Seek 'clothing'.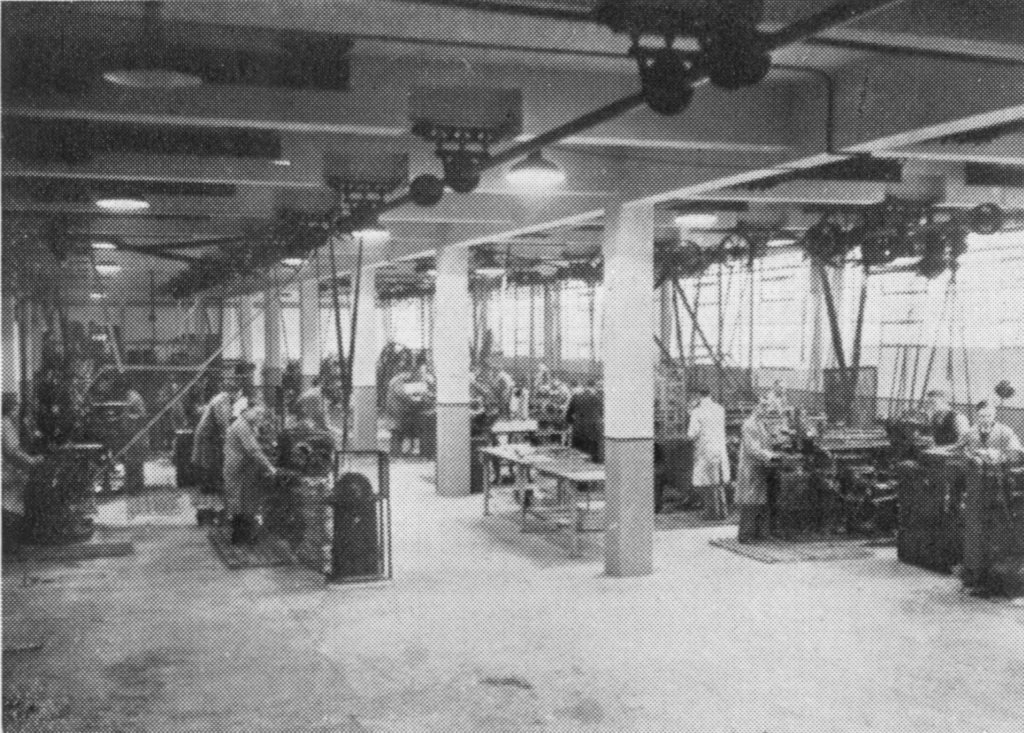
<region>726, 416, 778, 543</region>.
